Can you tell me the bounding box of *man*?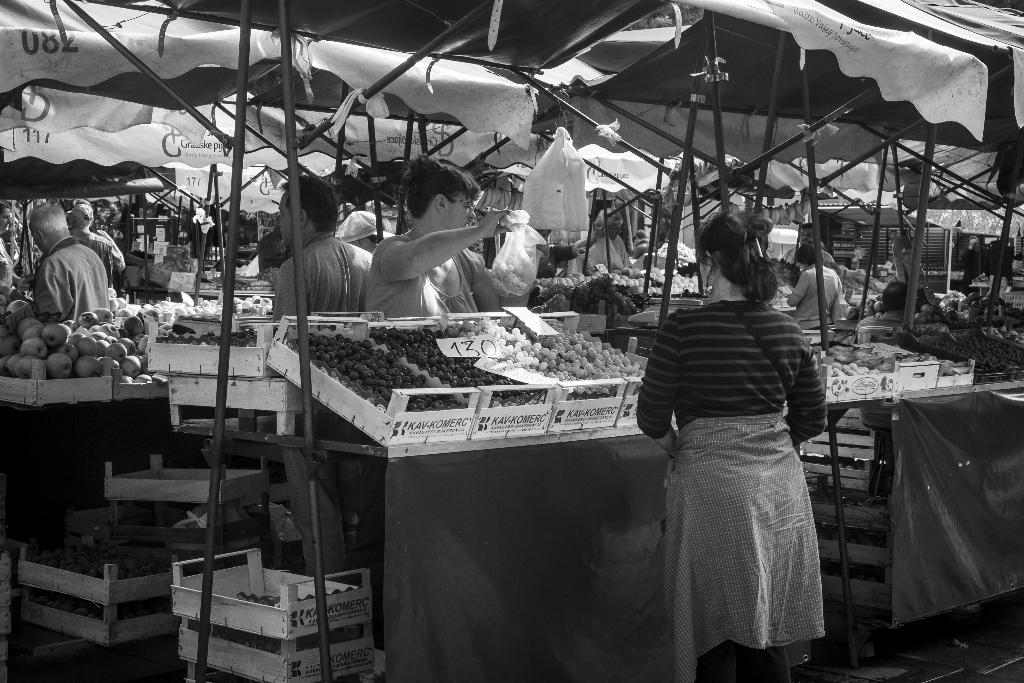
crop(781, 221, 837, 275).
